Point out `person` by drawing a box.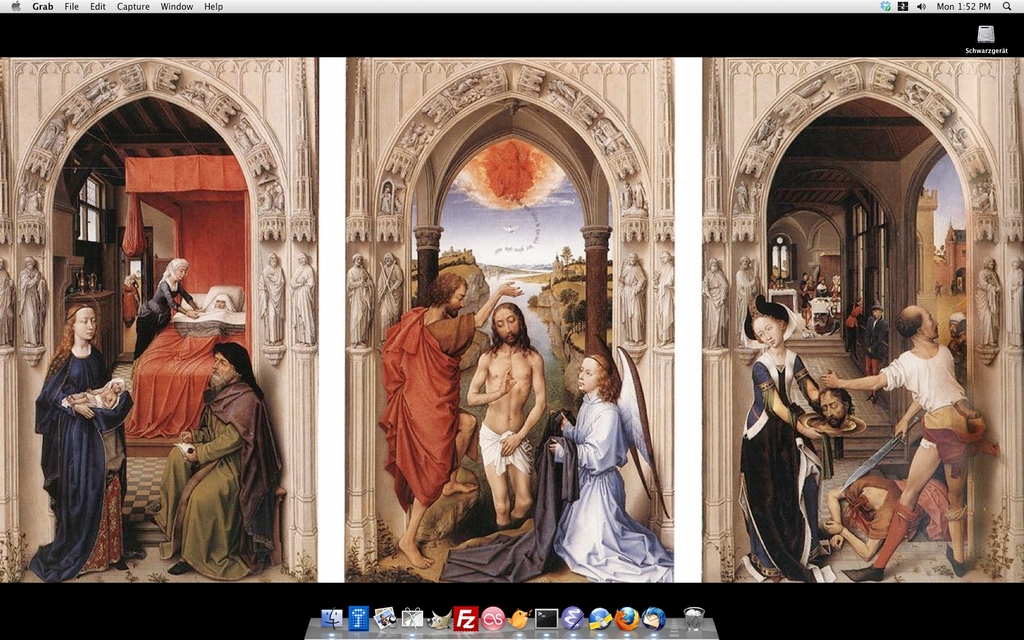
(829,272,840,319).
